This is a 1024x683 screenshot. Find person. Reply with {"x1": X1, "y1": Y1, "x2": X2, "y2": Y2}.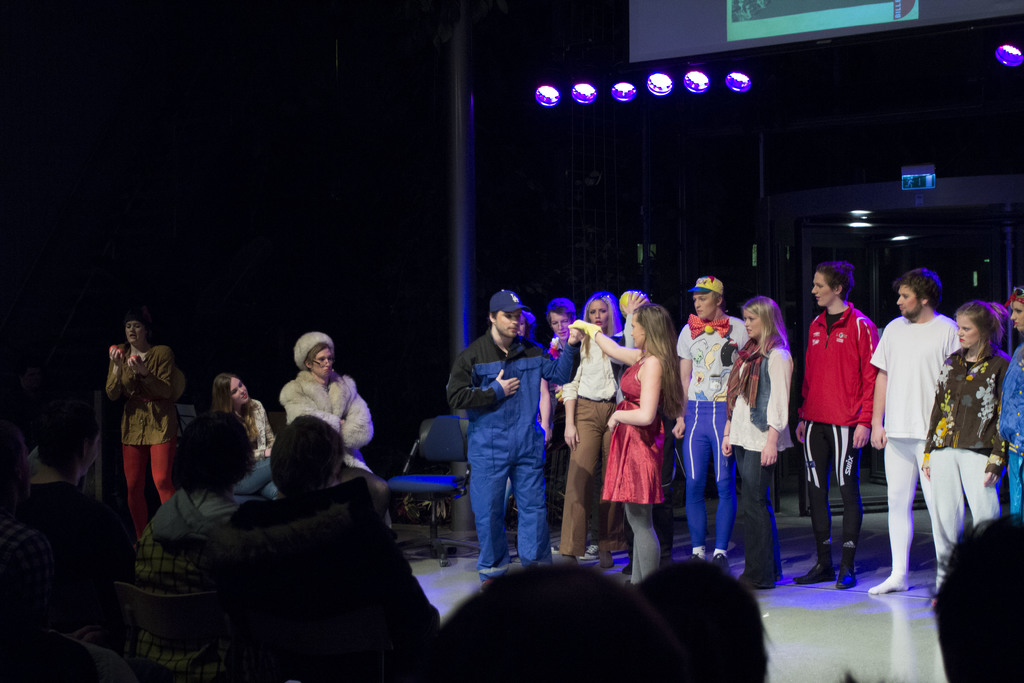
{"x1": 570, "y1": 301, "x2": 666, "y2": 579}.
